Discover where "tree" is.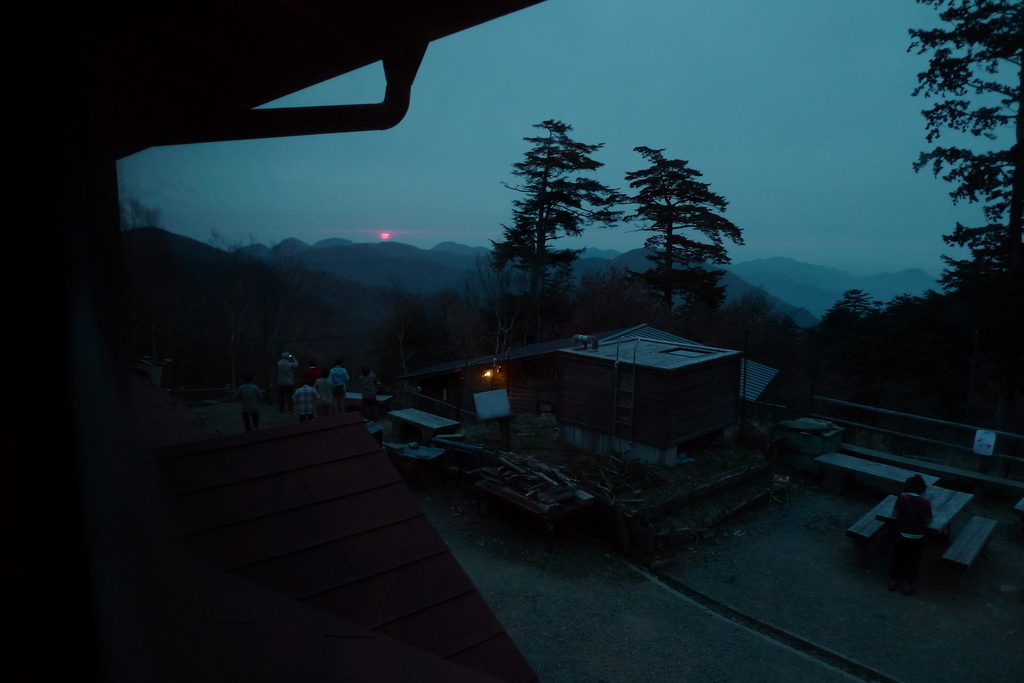
Discovered at (x1=626, y1=143, x2=746, y2=358).
